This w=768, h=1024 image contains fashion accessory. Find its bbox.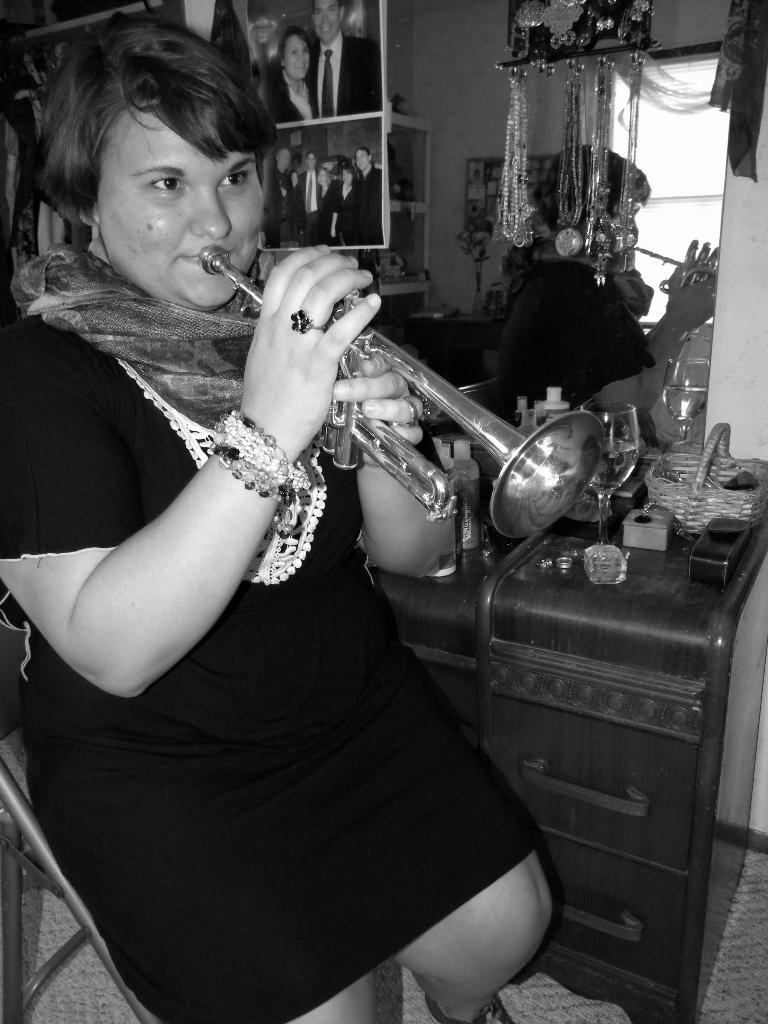
region(7, 232, 260, 423).
